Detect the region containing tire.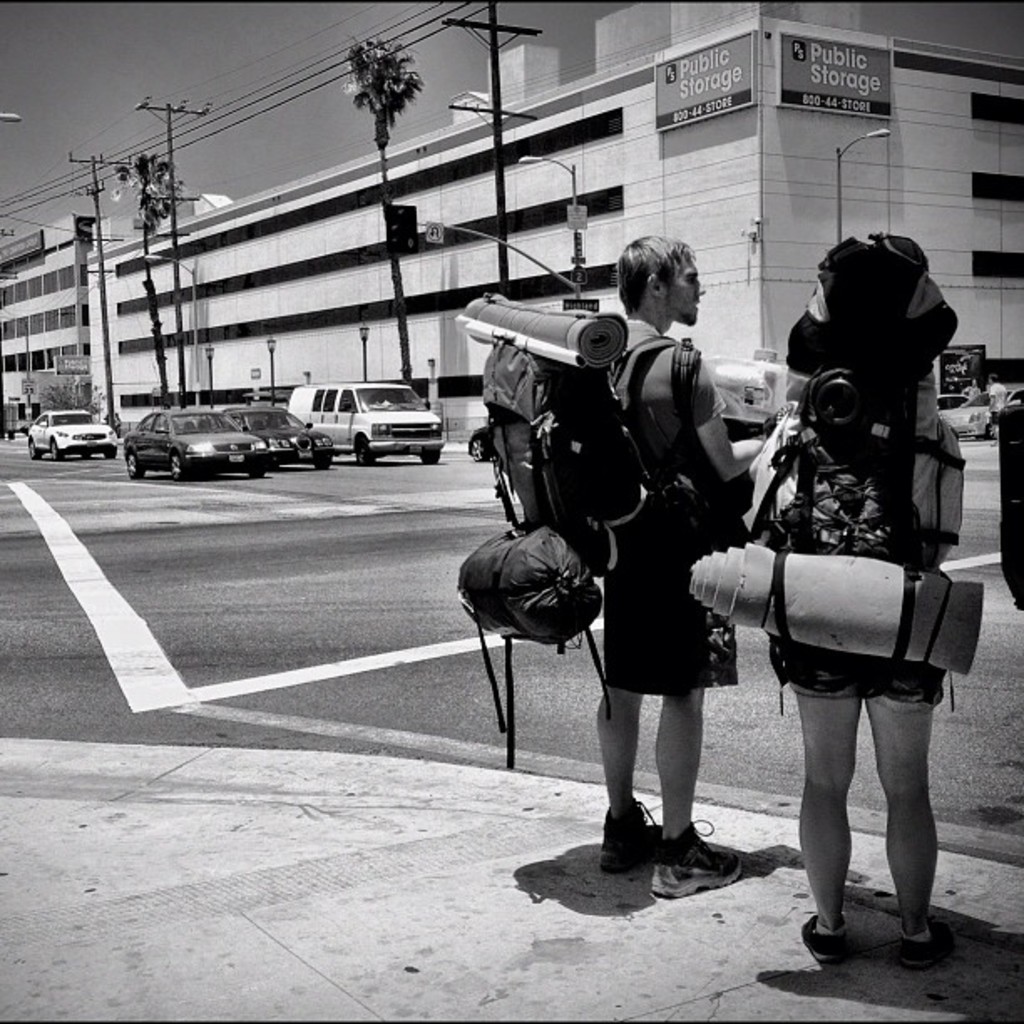
[52, 437, 65, 460].
